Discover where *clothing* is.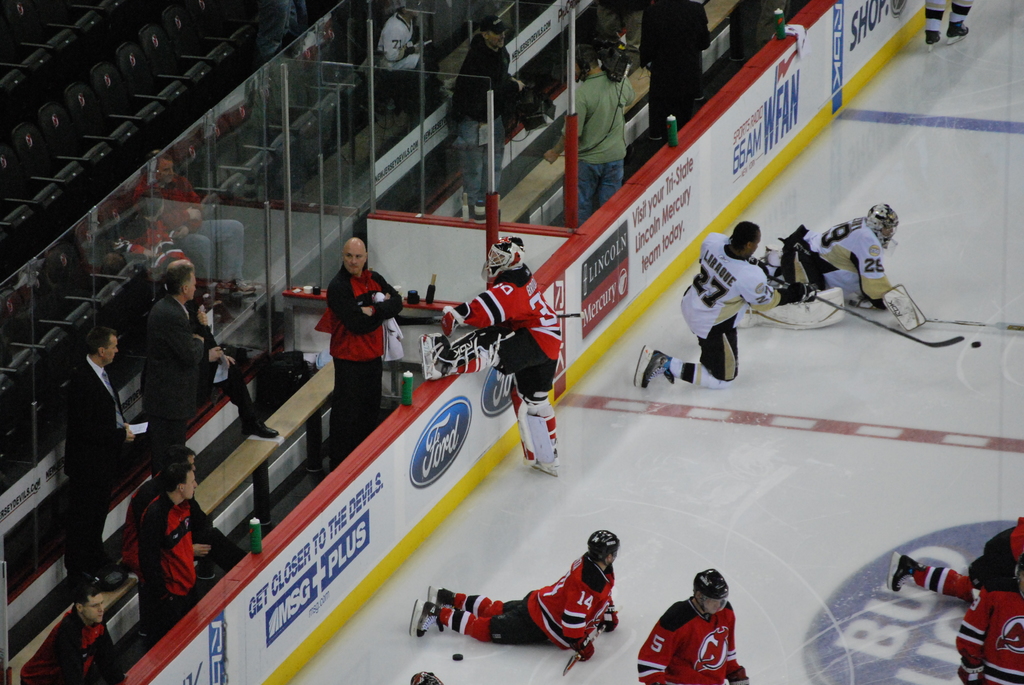
Discovered at (x1=432, y1=551, x2=618, y2=660).
